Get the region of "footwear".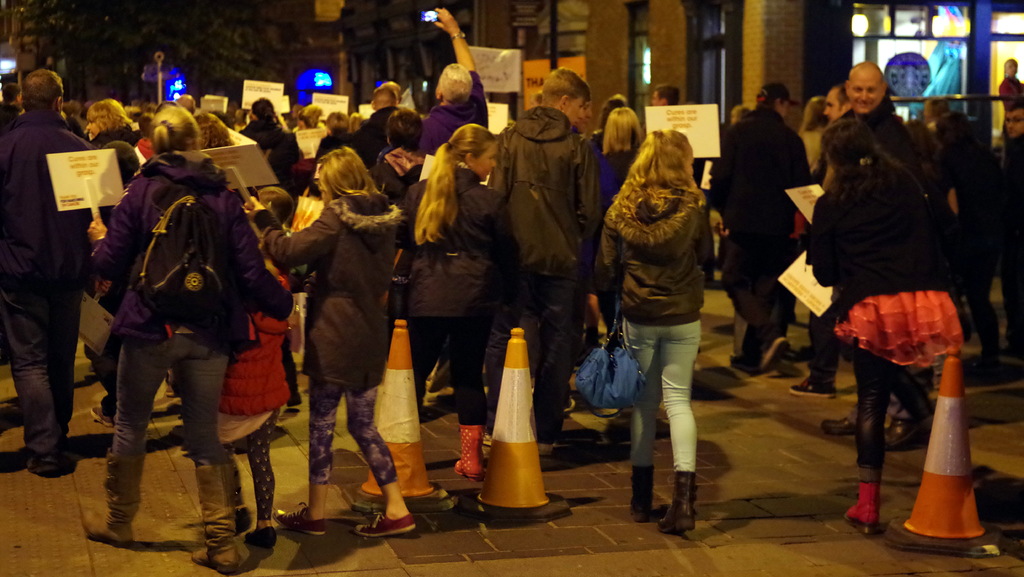
24 440 83 472.
